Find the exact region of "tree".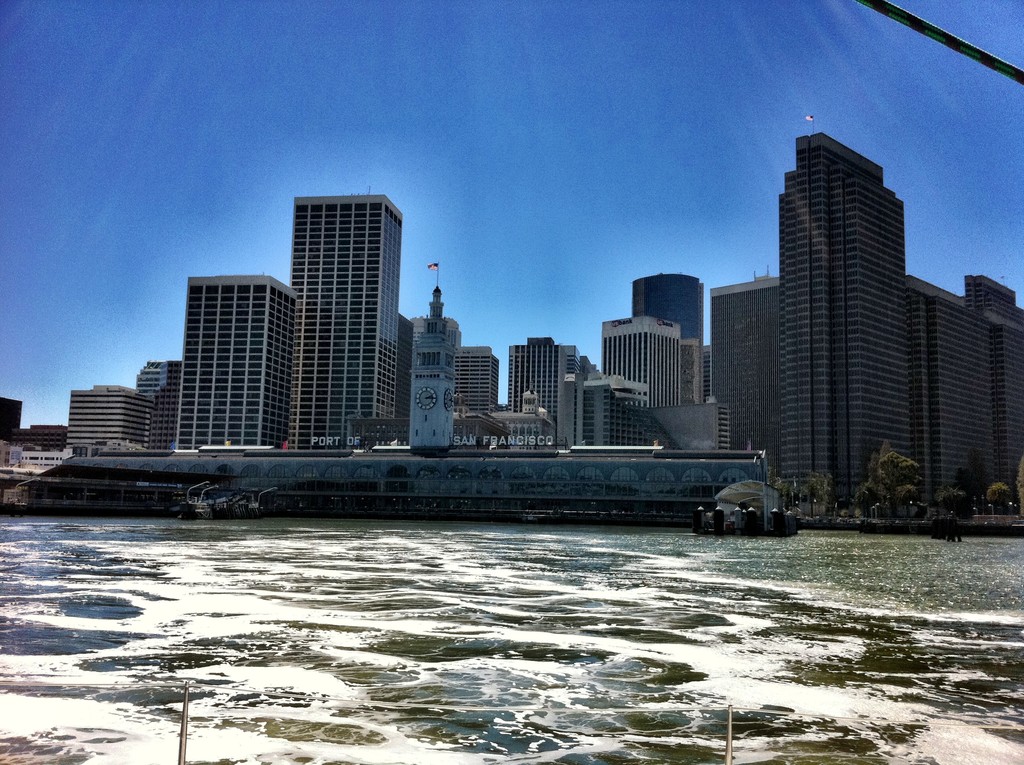
Exact region: bbox=[800, 483, 816, 509].
